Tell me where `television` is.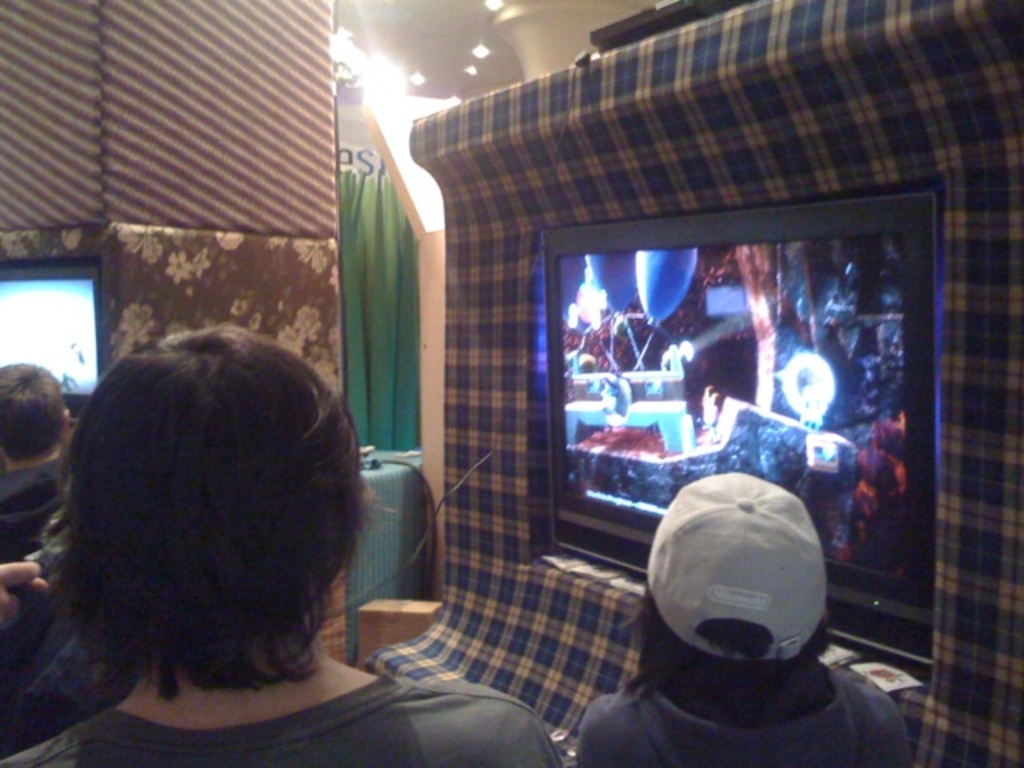
`television` is at {"left": 546, "top": 182, "right": 941, "bottom": 670}.
